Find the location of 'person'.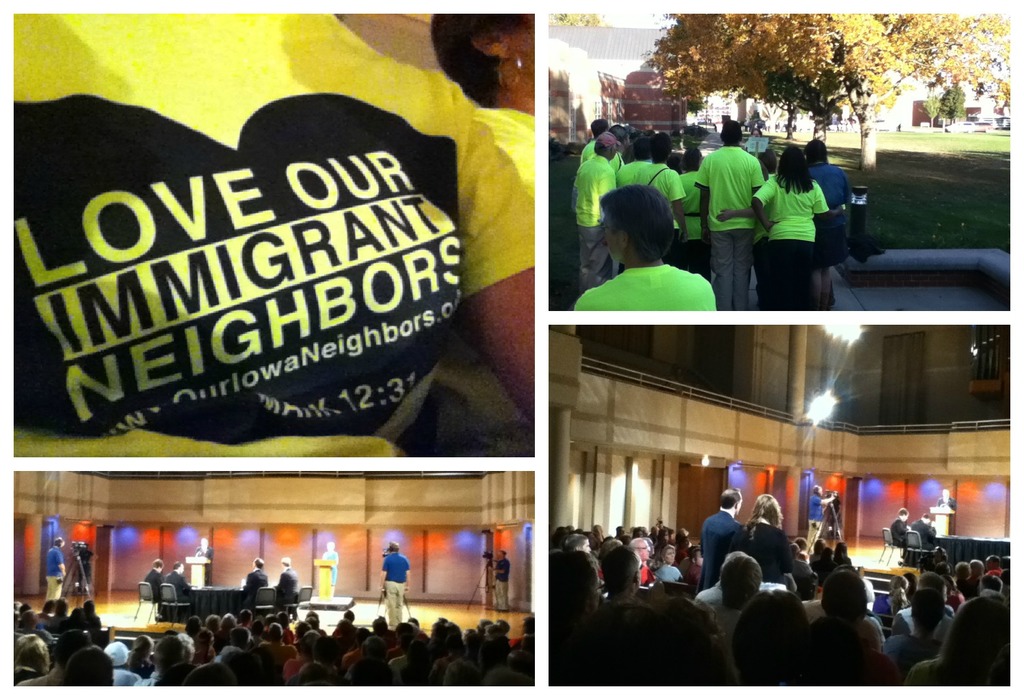
Location: detection(142, 561, 169, 613).
